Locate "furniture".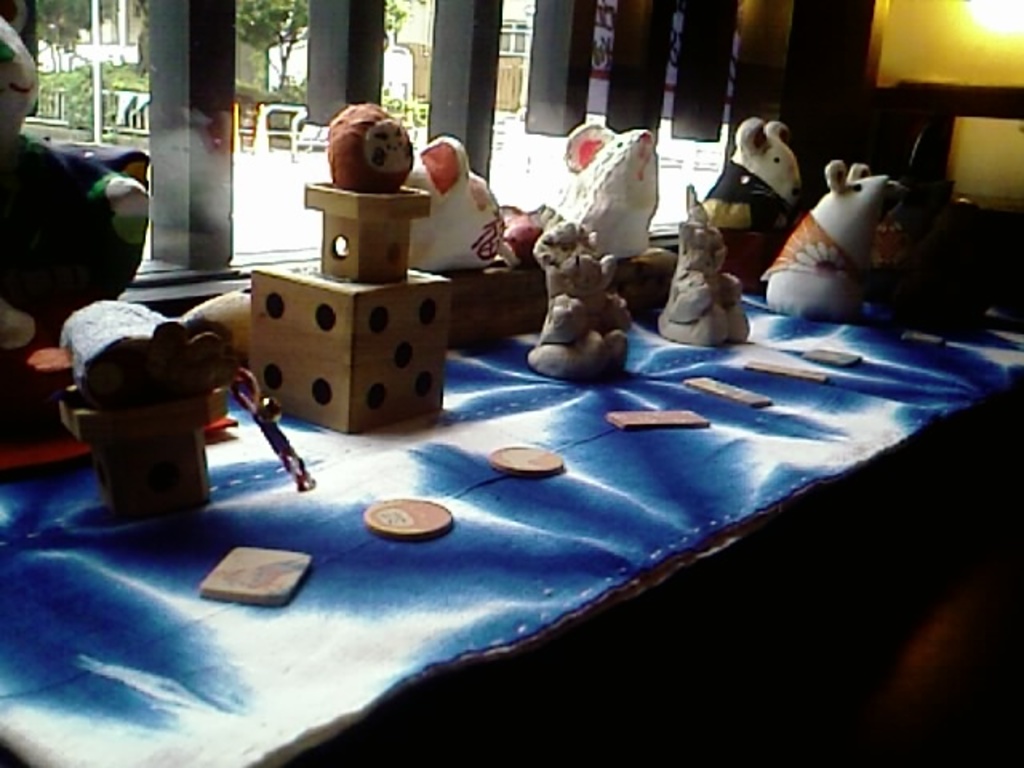
Bounding box: box(0, 286, 1022, 766).
